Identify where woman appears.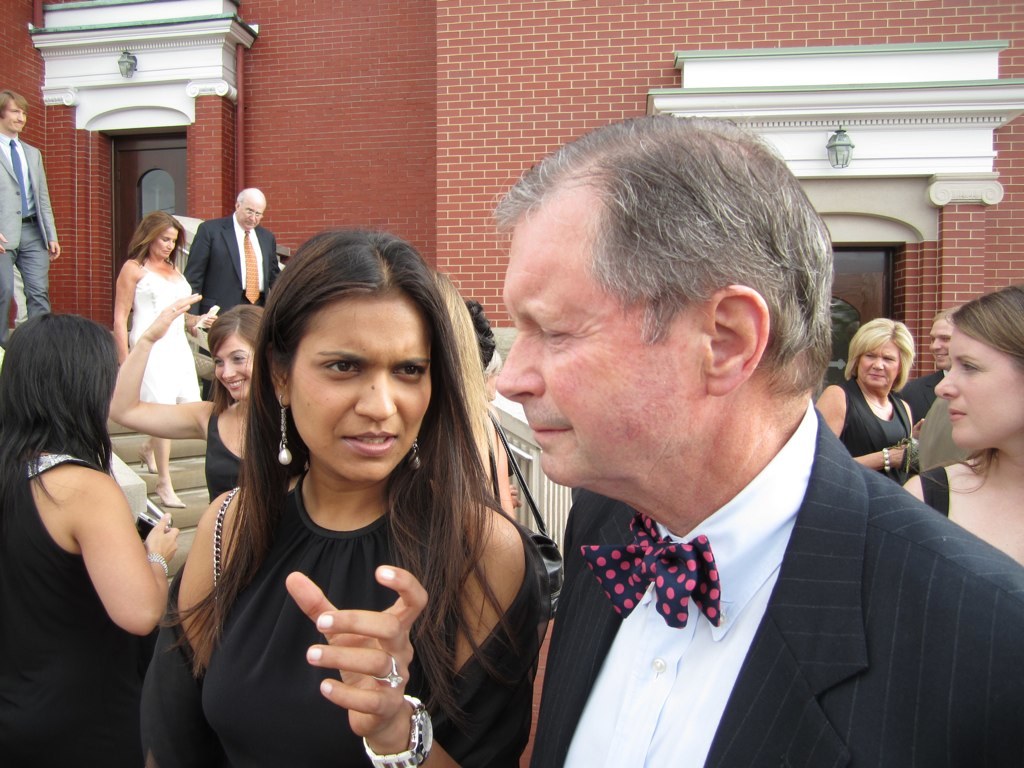
Appears at (x1=157, y1=235, x2=531, y2=767).
